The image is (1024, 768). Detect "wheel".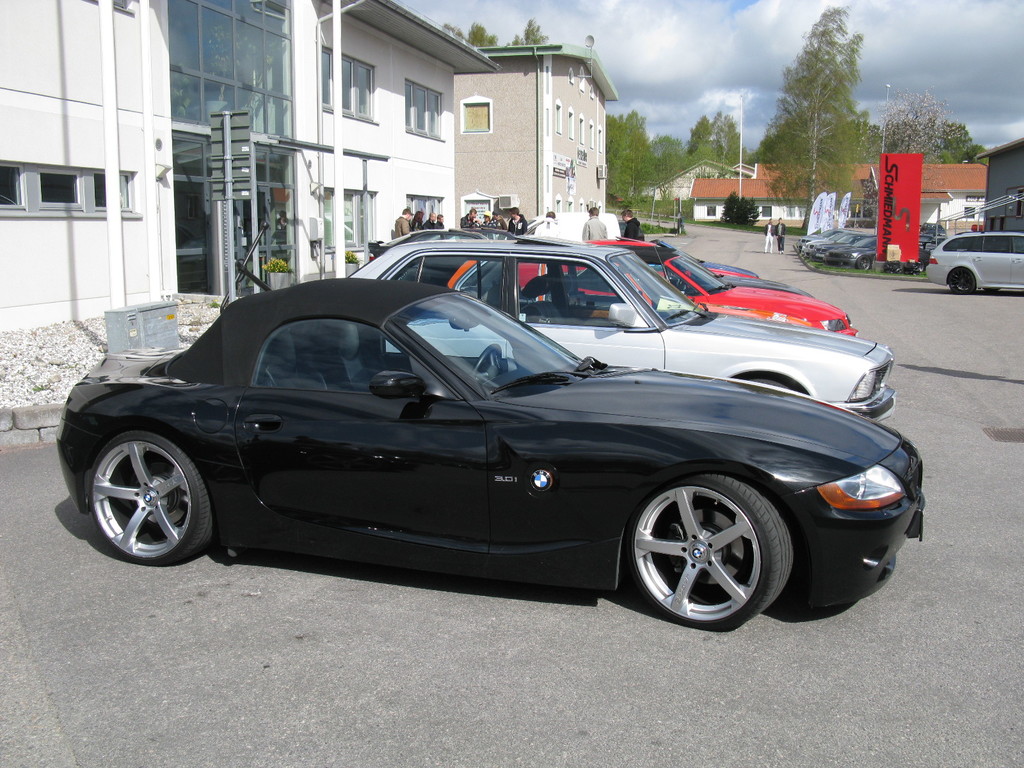
Detection: region(470, 341, 497, 383).
